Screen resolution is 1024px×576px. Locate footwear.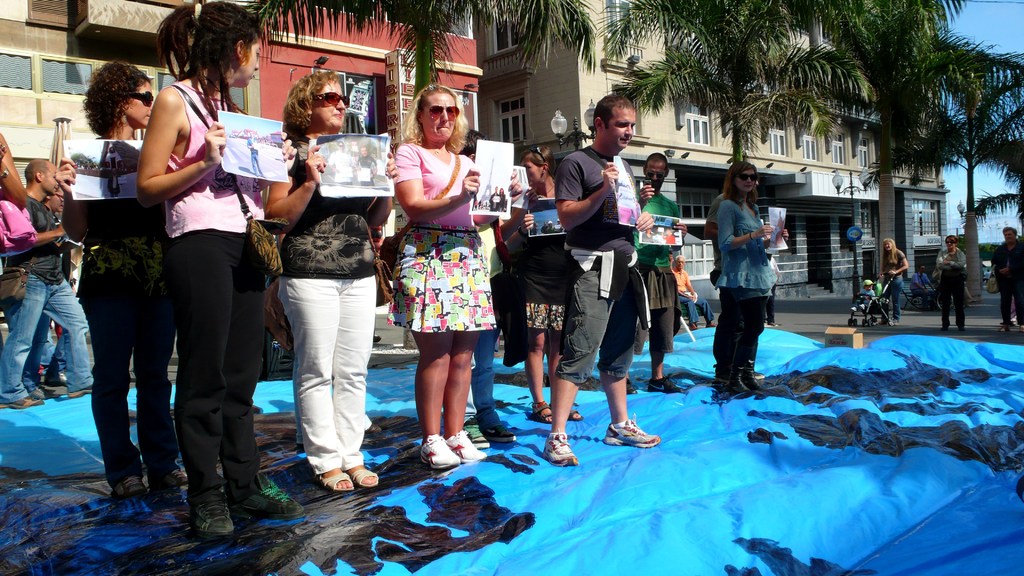
(left=874, top=319, right=886, bottom=325).
